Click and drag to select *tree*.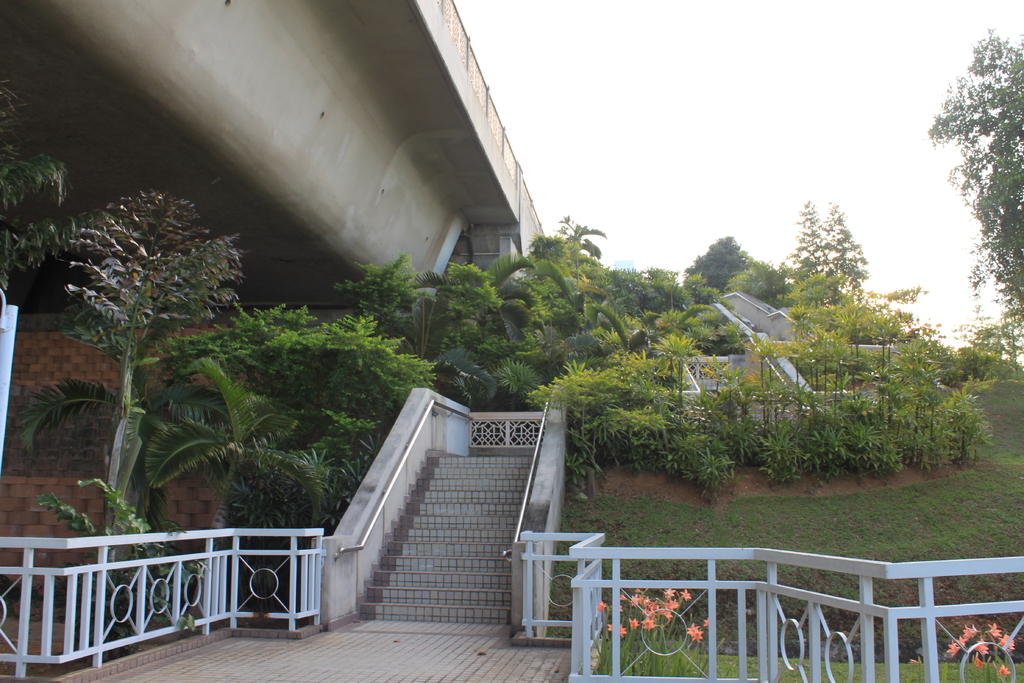
Selection: [x1=689, y1=229, x2=763, y2=302].
